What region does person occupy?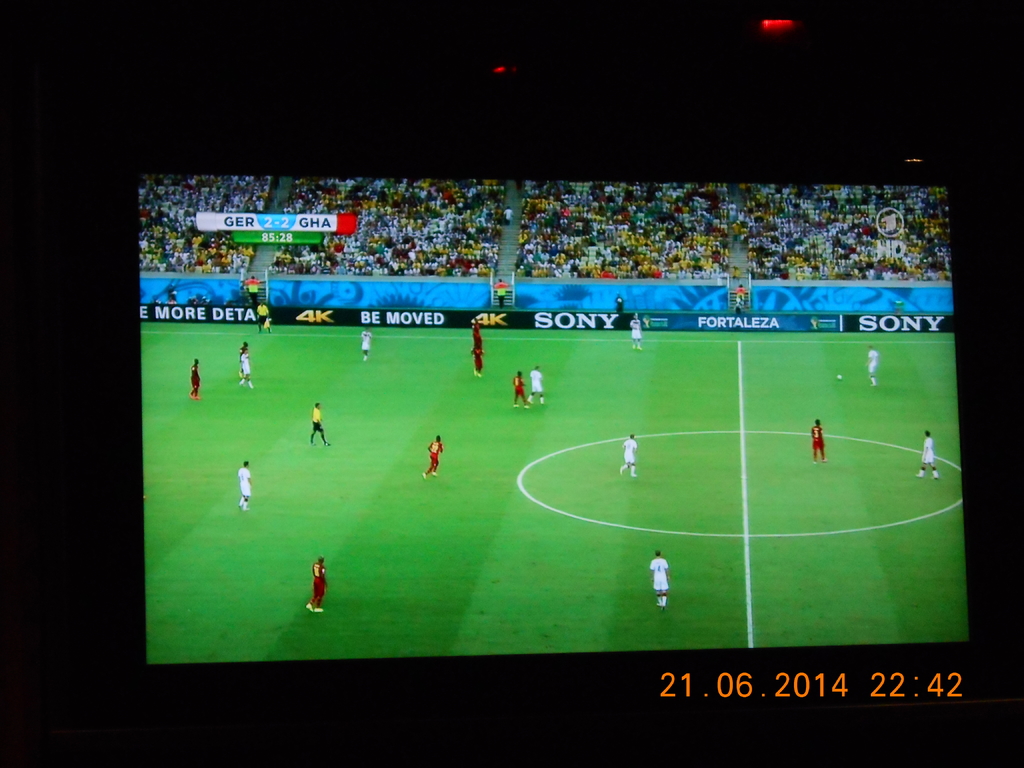
locate(420, 432, 444, 478).
